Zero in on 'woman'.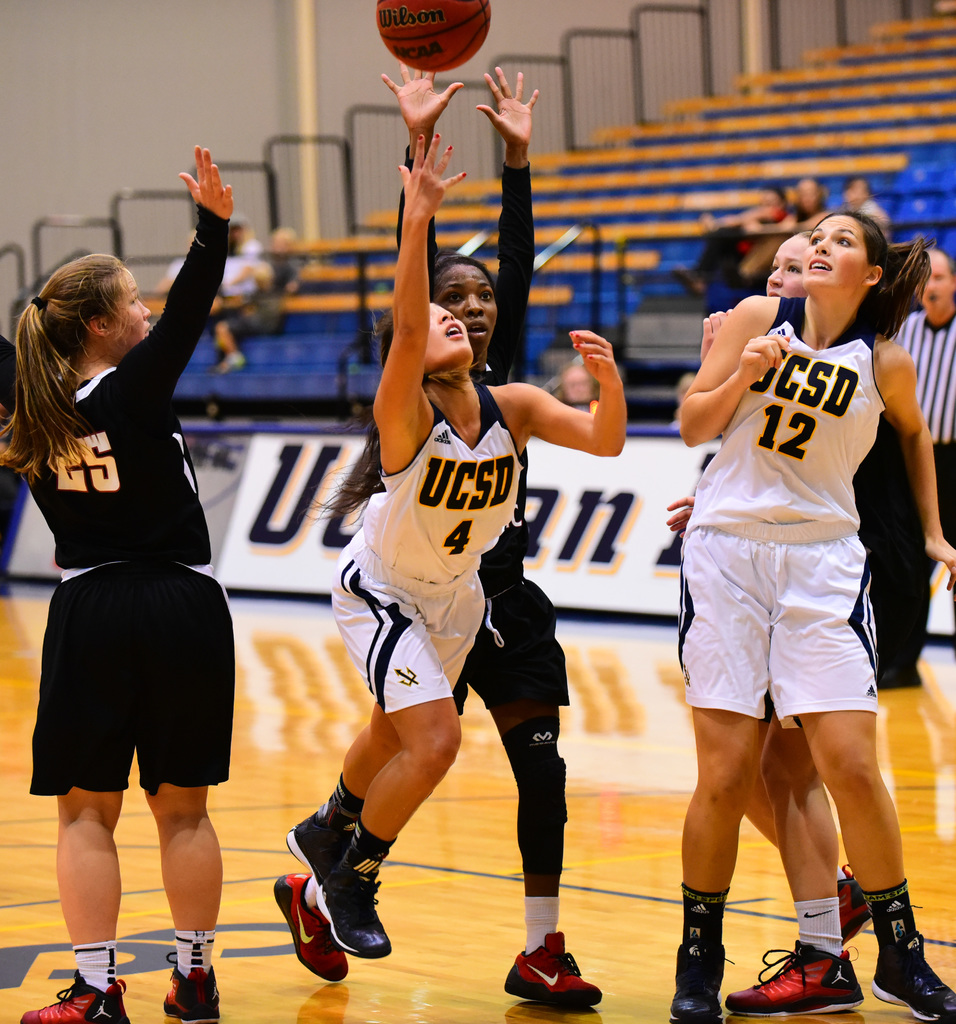
Zeroed in: locate(272, 59, 608, 1011).
